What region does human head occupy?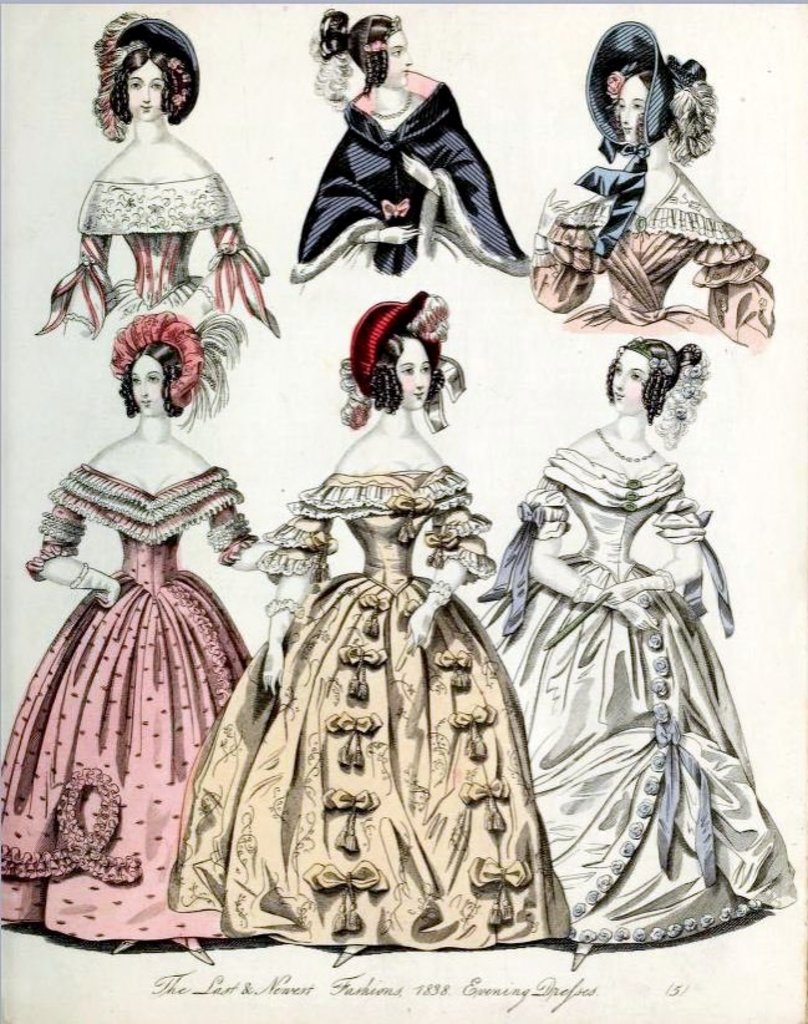
select_region(610, 344, 680, 412).
